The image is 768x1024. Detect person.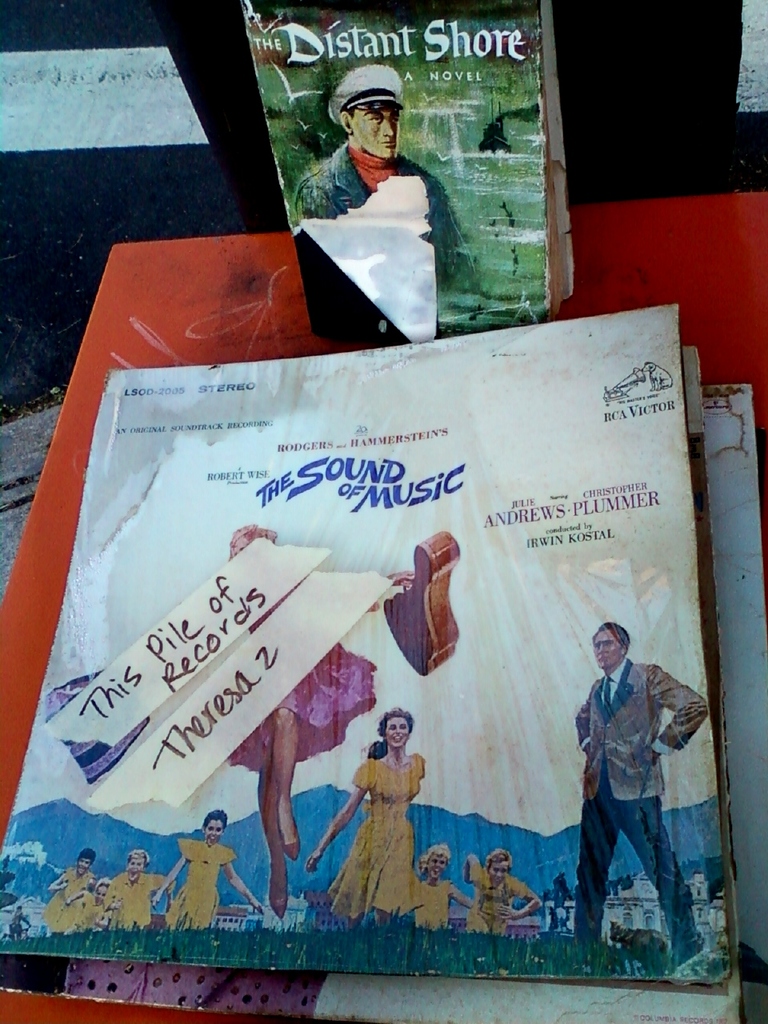
Detection: rect(294, 63, 473, 286).
